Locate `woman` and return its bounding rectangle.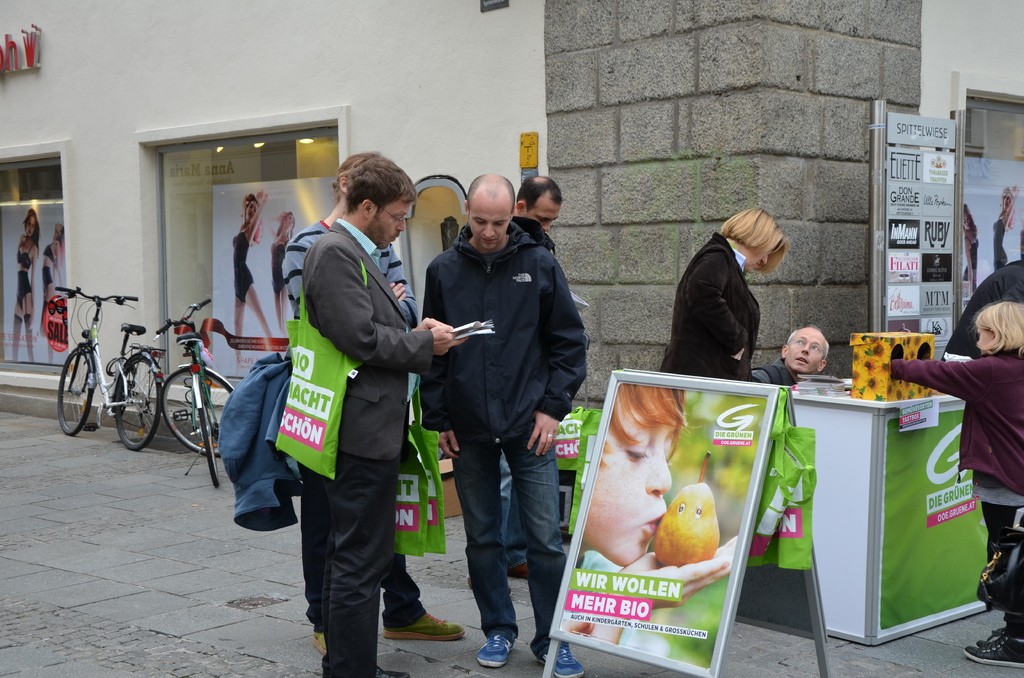
bbox=(230, 188, 279, 361).
